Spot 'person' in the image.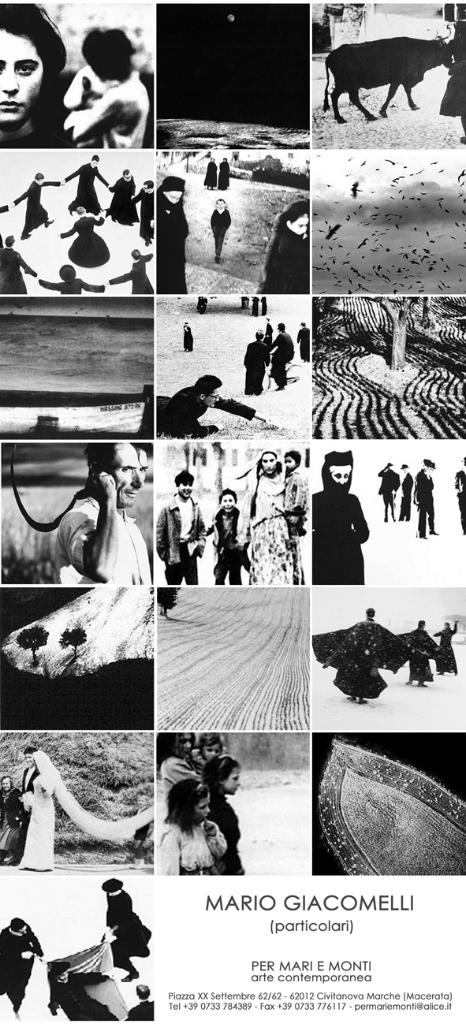
'person' found at bbox=(152, 471, 208, 586).
